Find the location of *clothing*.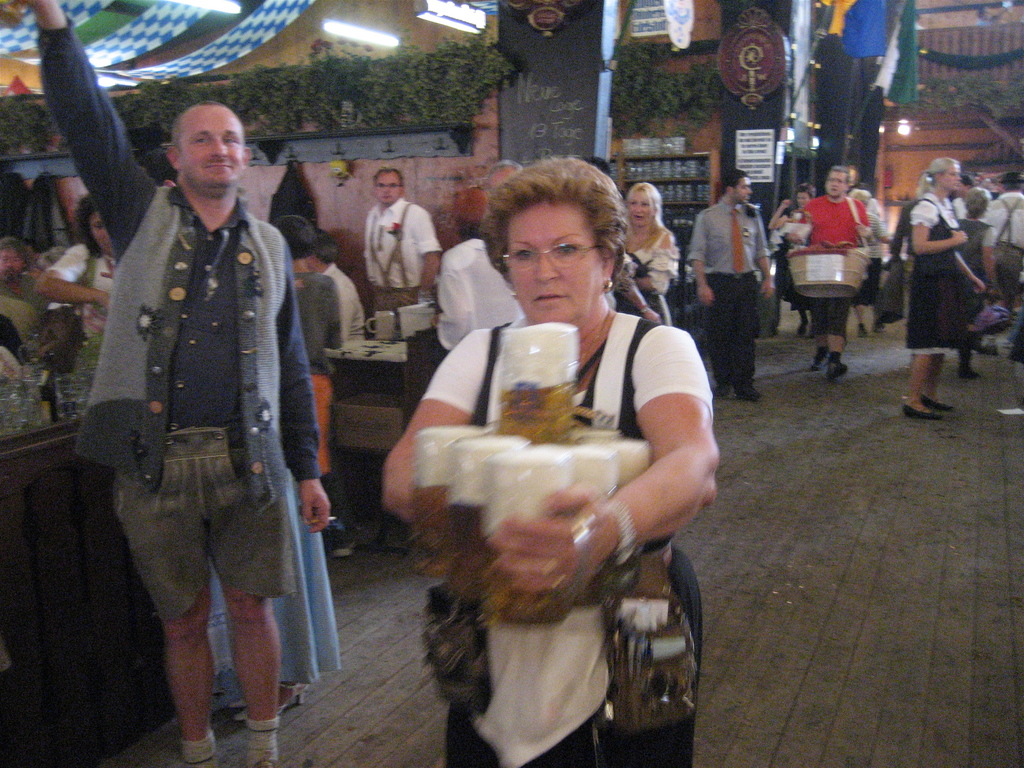
Location: [433,244,528,350].
